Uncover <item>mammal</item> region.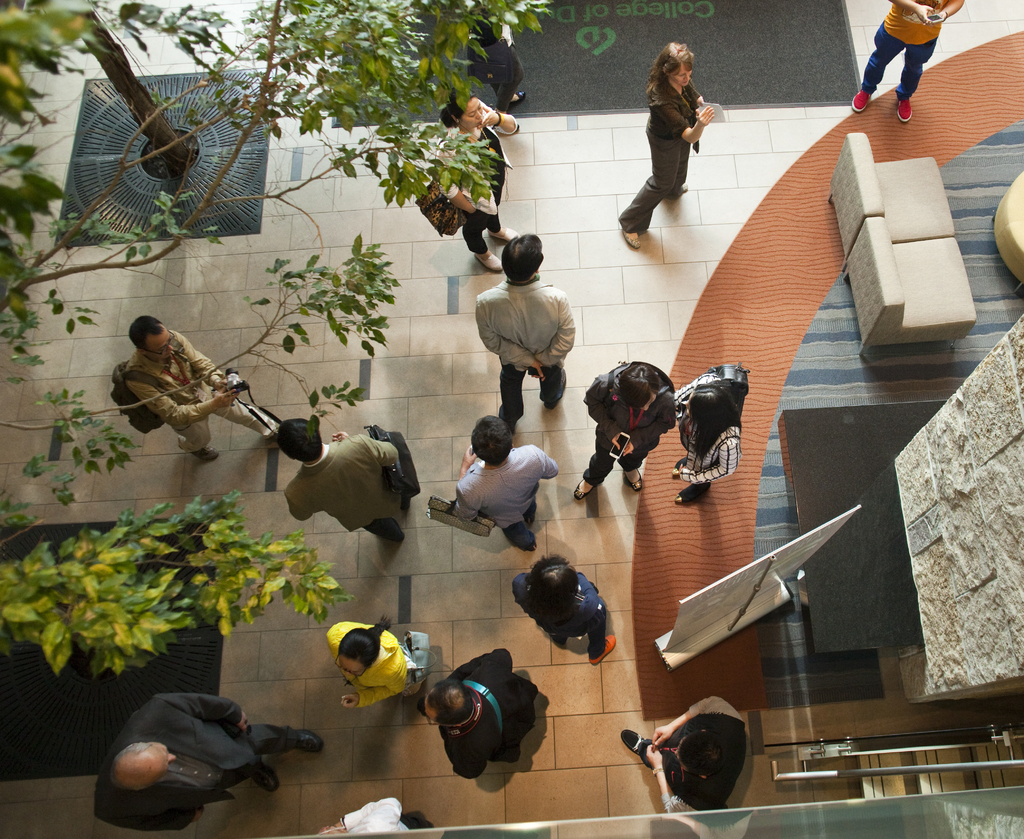
Uncovered: bbox=(433, 84, 520, 270).
